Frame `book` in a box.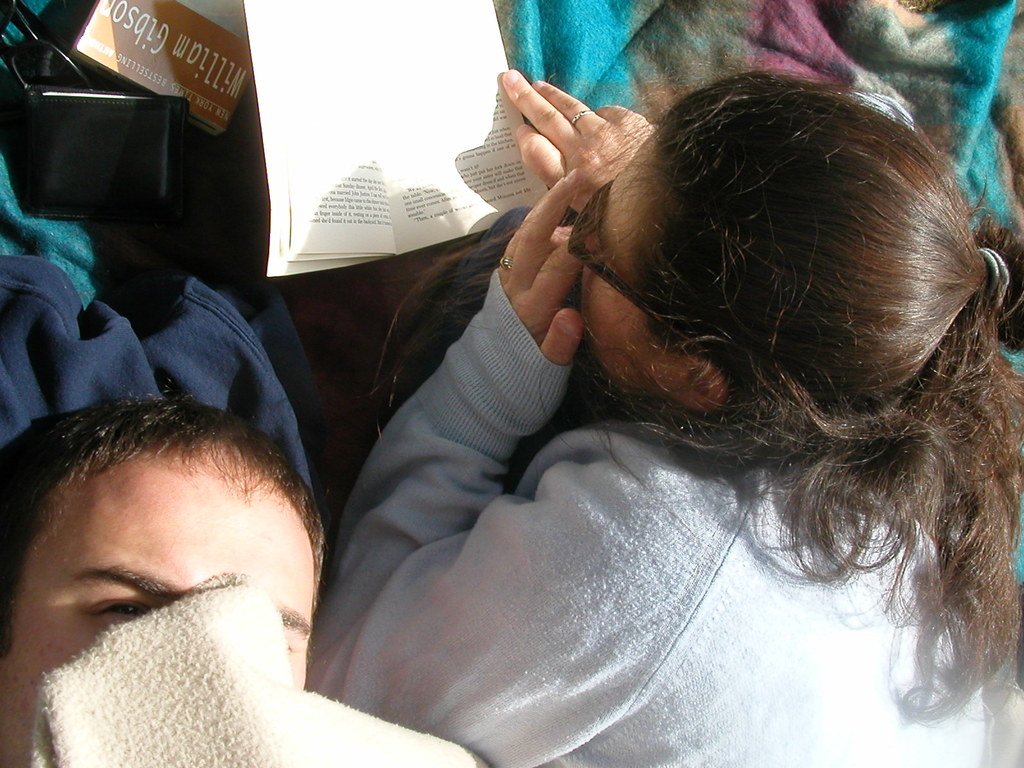
{"x1": 239, "y1": 0, "x2": 550, "y2": 283}.
